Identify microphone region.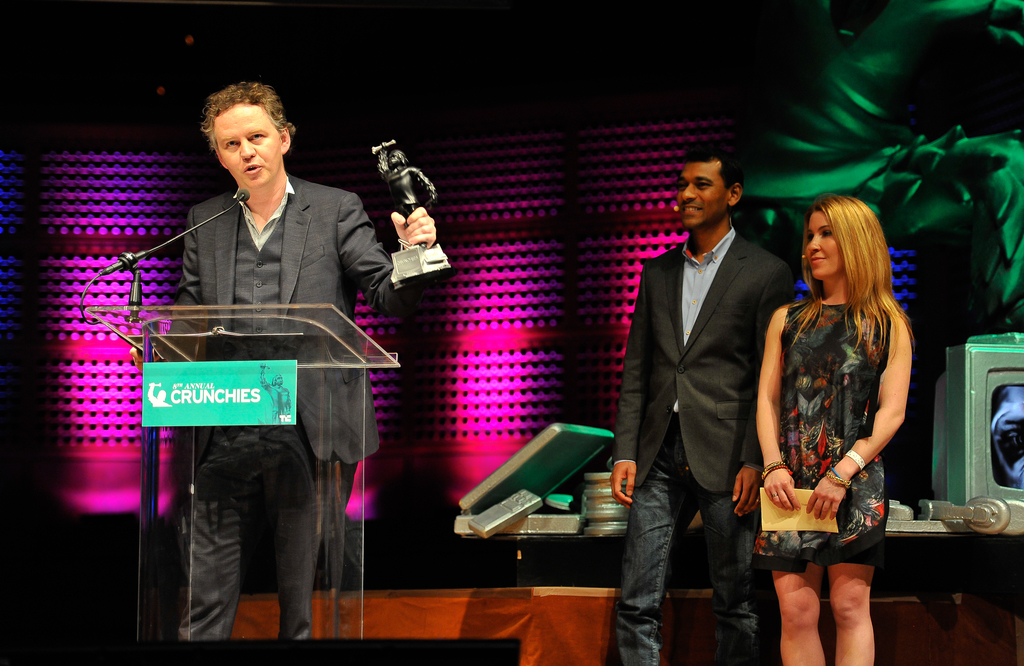
Region: bbox=(94, 186, 257, 282).
